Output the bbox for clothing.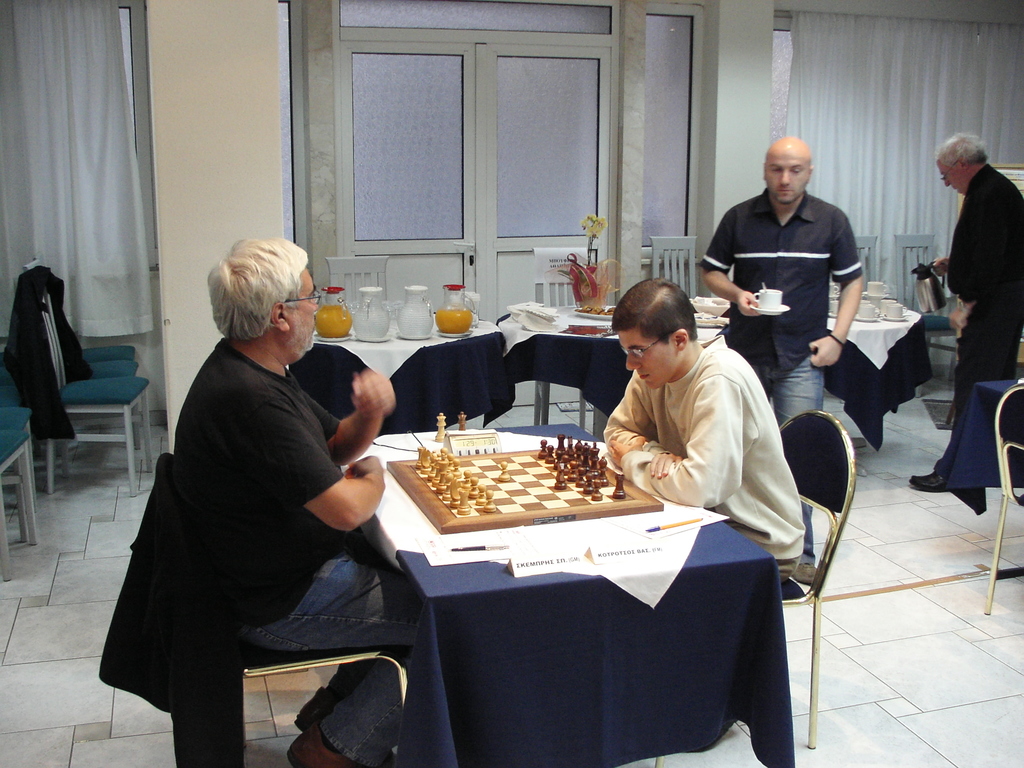
l=930, t=166, r=1023, b=479.
